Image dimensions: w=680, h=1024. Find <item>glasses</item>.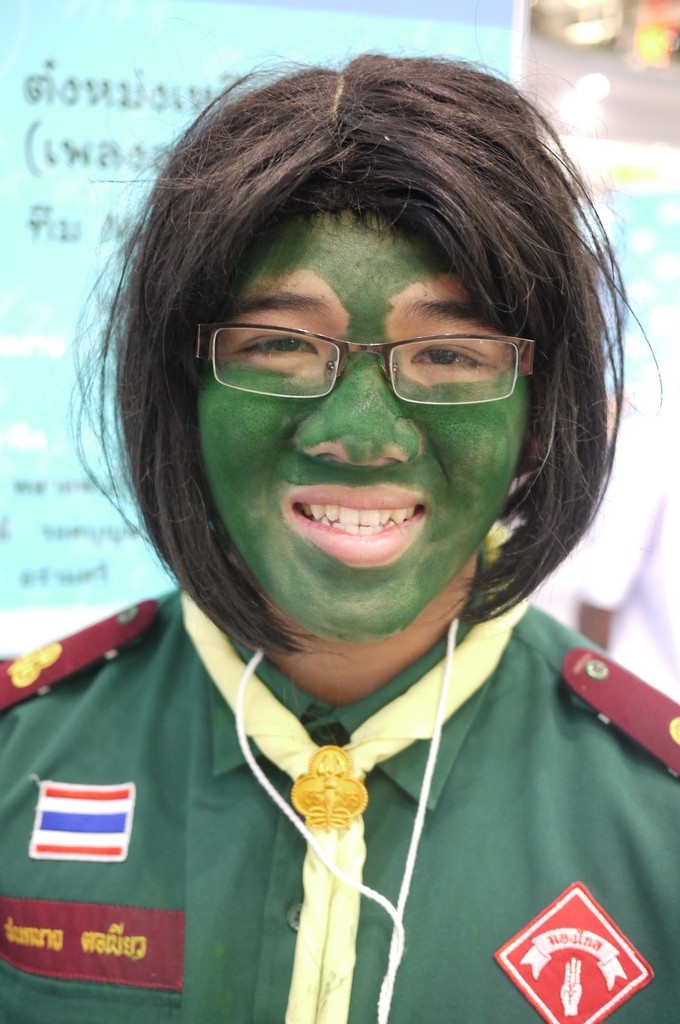
box(193, 303, 561, 404).
